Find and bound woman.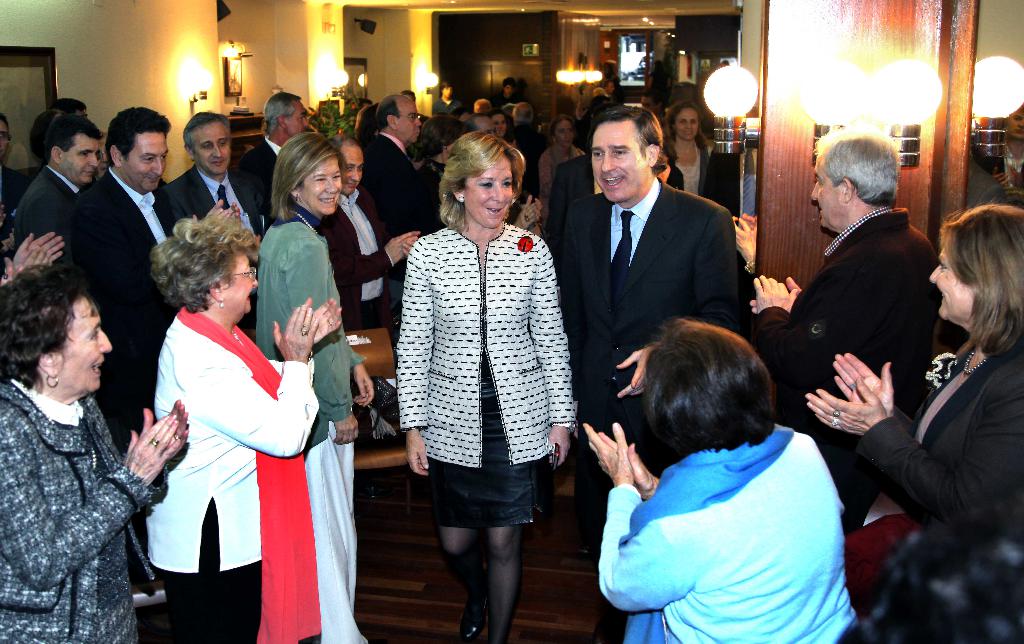
Bound: 124/190/312/634.
